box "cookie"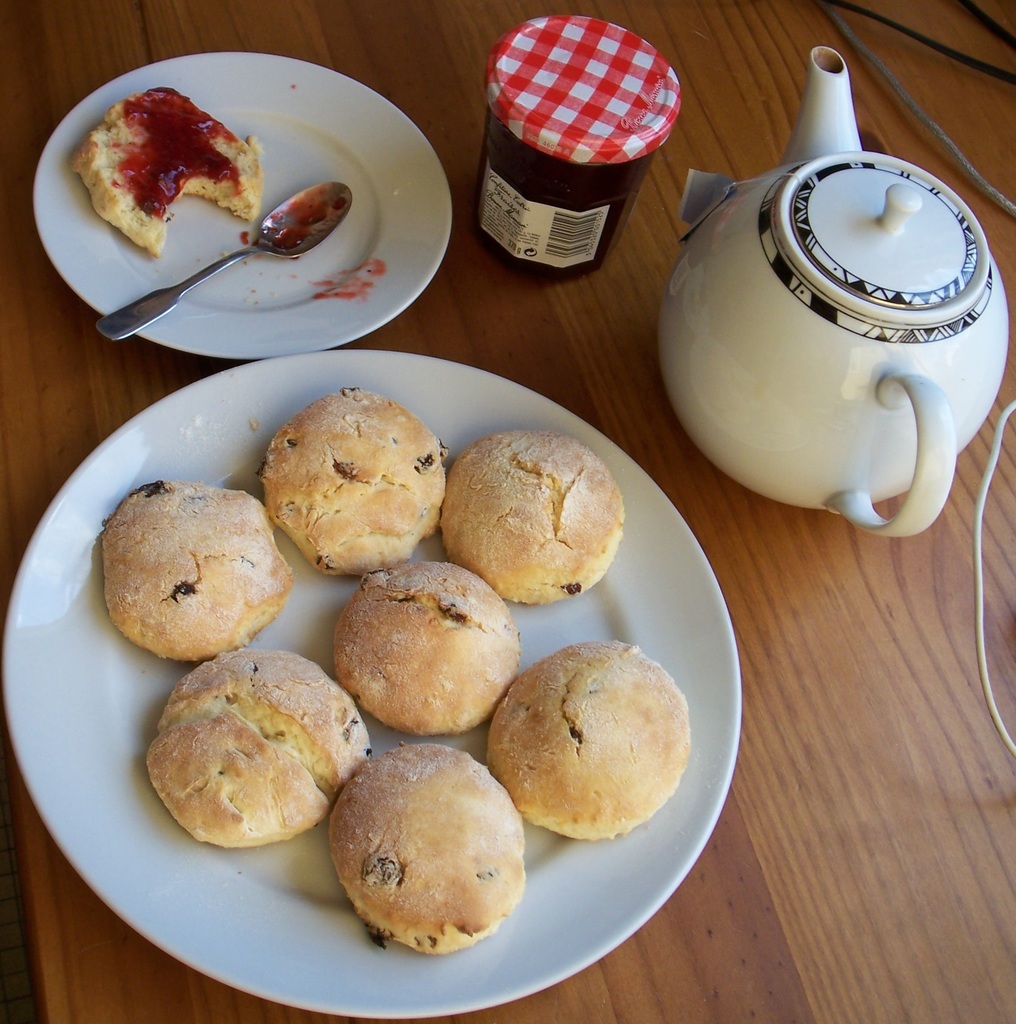
<box>442,428,622,607</box>
